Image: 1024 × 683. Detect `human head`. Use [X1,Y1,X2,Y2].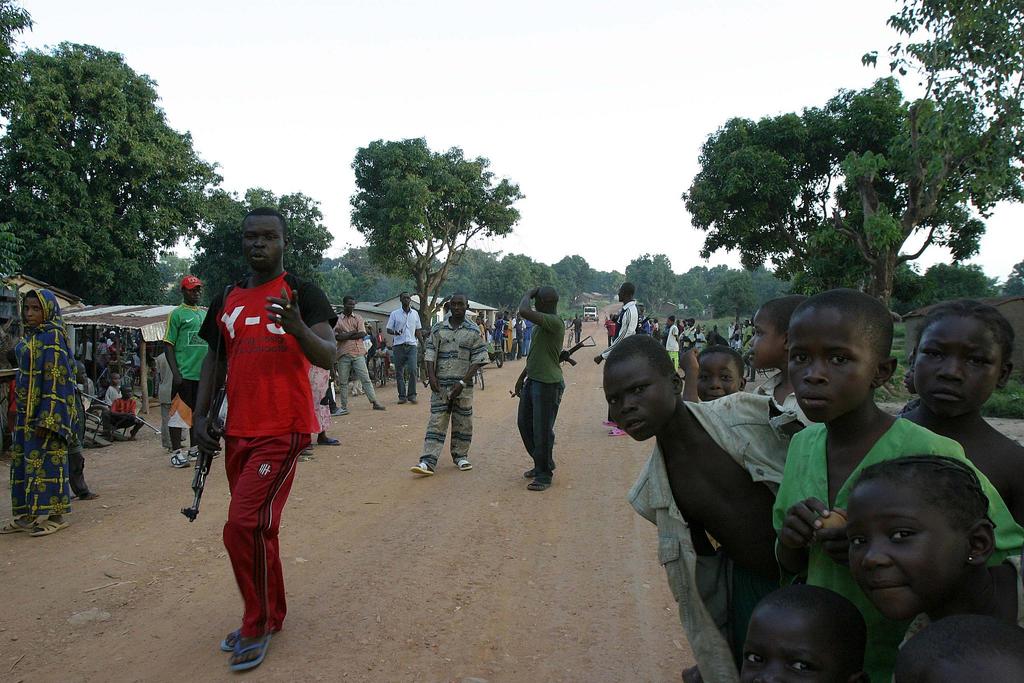
[342,293,358,315].
